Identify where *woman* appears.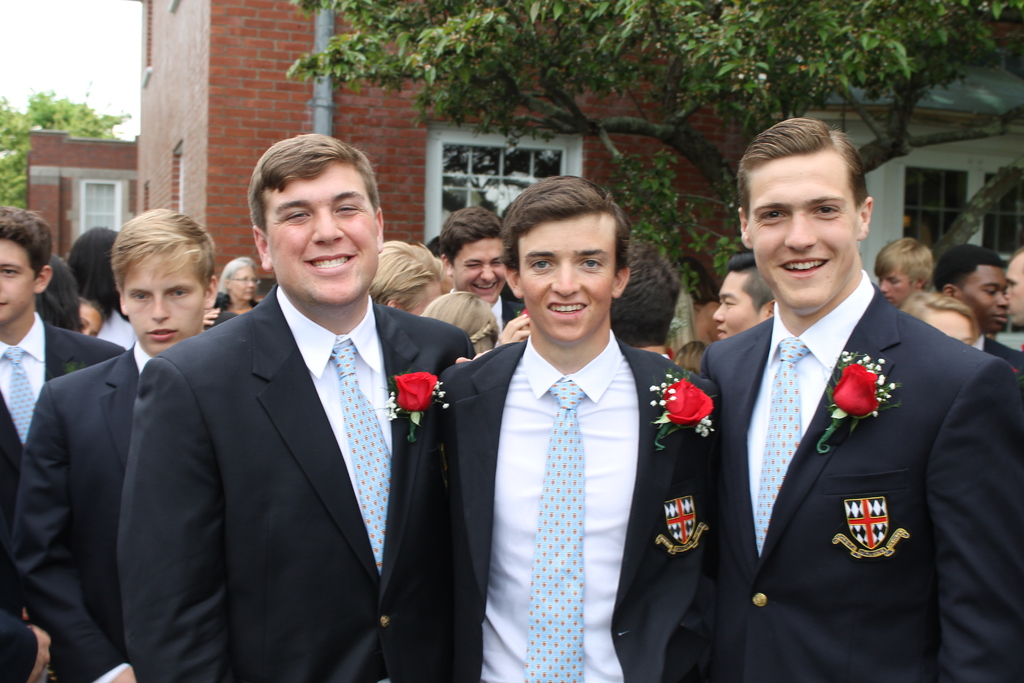
Appears at [left=80, top=299, right=108, bottom=338].
